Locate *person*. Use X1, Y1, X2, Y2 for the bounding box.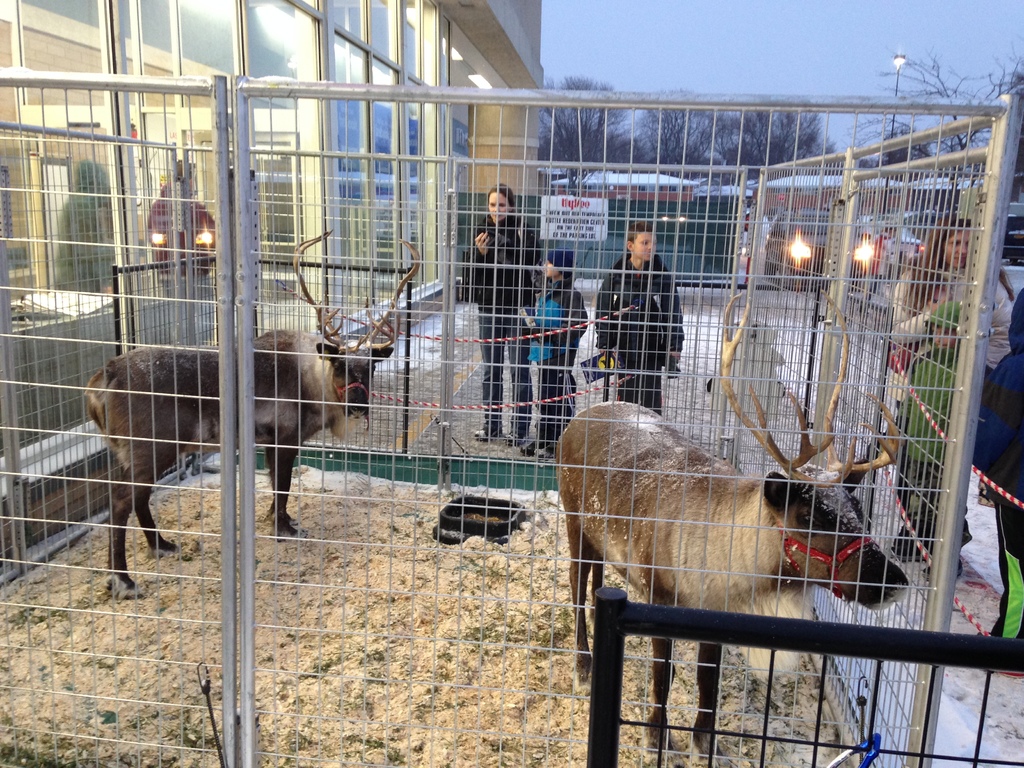
516, 248, 574, 451.
